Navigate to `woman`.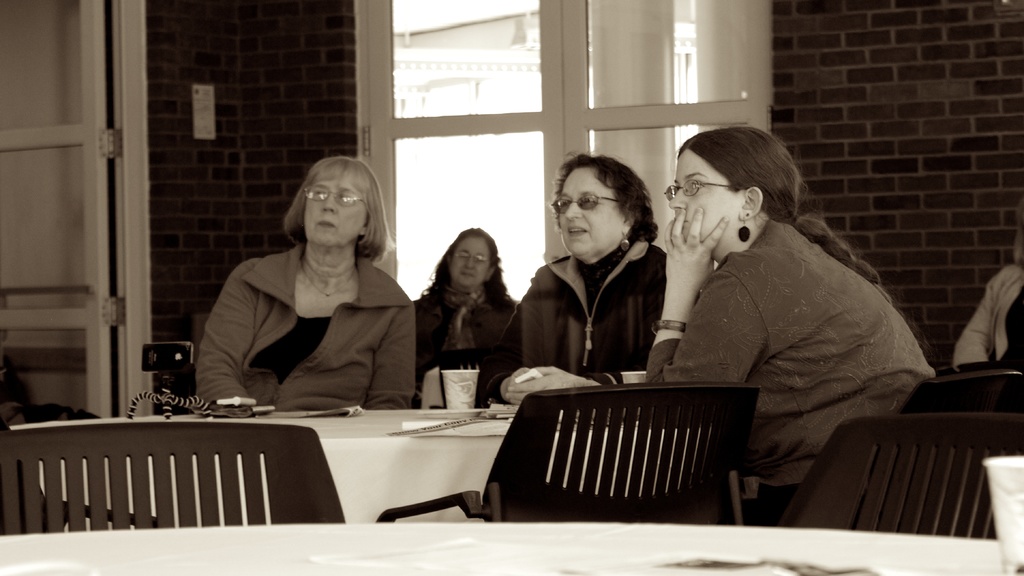
Navigation target: left=646, top=129, right=938, bottom=525.
